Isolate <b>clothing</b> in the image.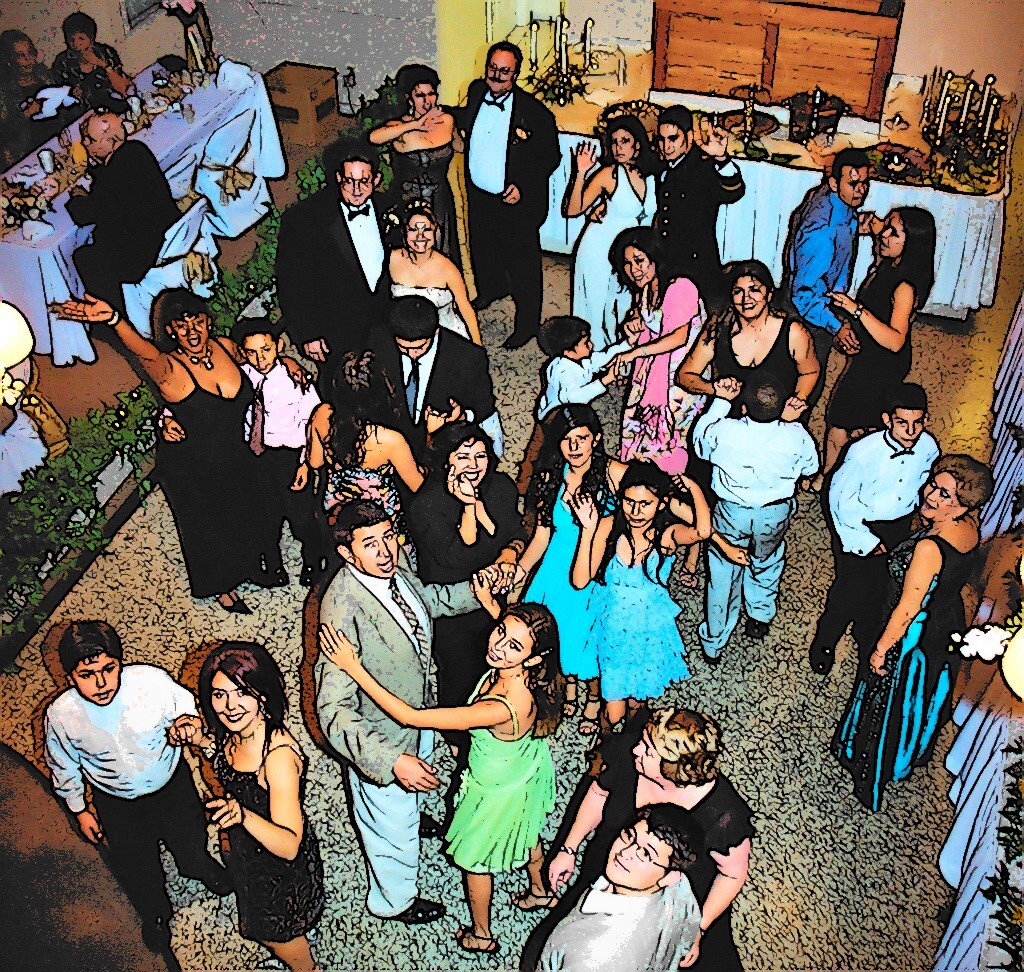
Isolated region: BBox(206, 731, 326, 938).
